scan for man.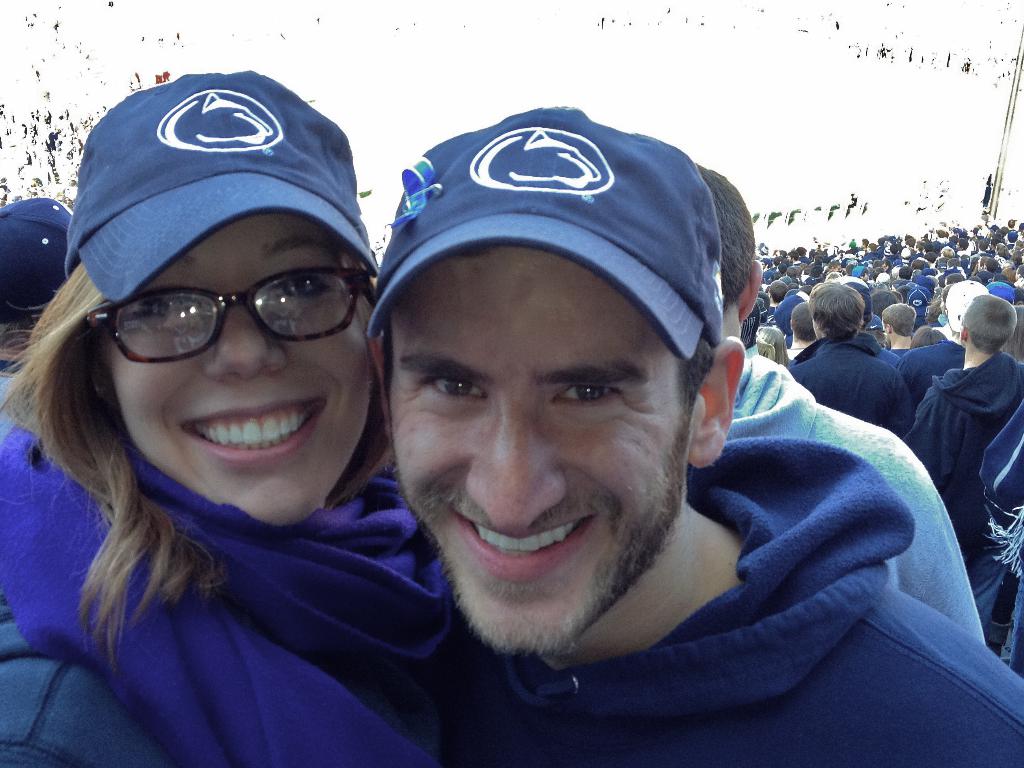
Scan result: 0, 193, 72, 442.
